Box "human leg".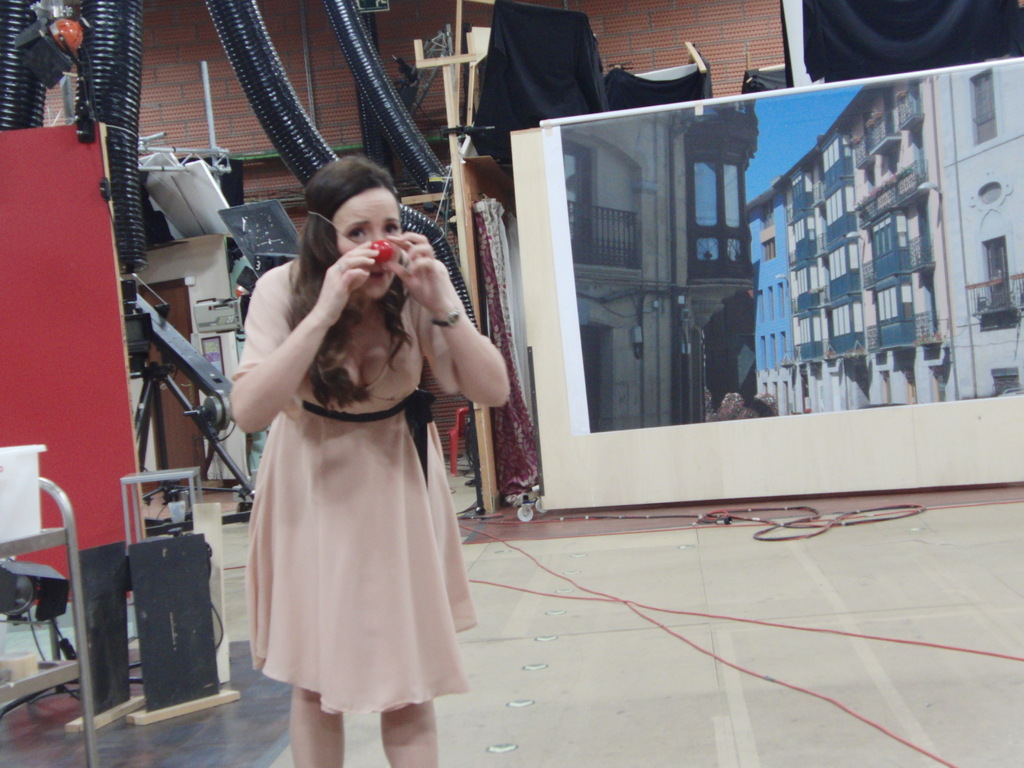
<box>288,687,346,767</box>.
